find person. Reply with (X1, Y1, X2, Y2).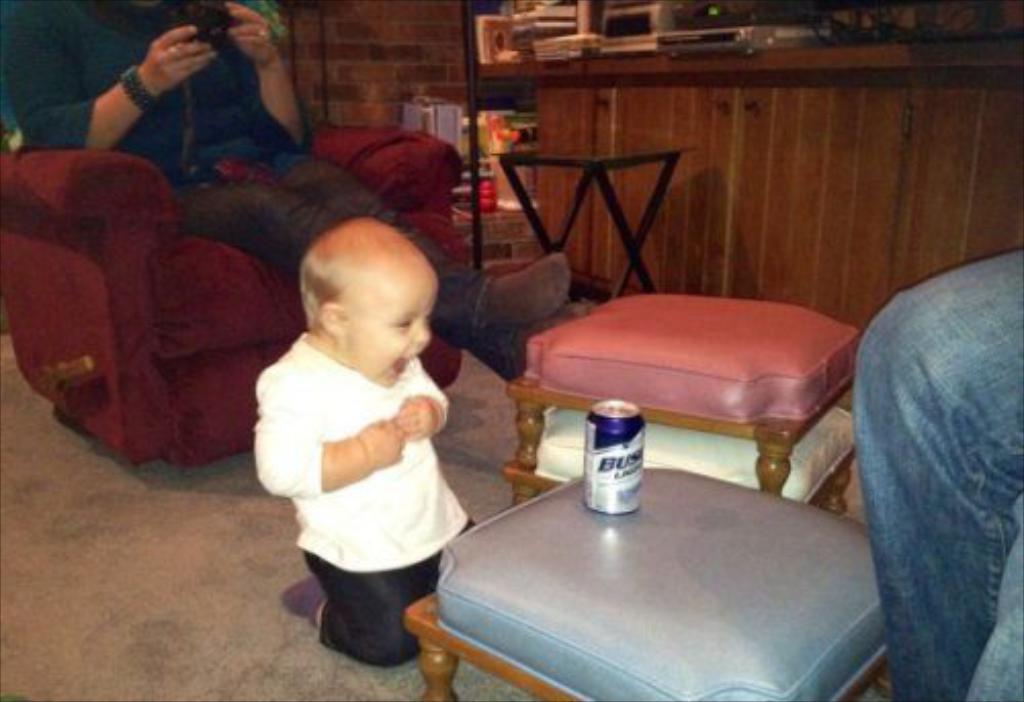
(848, 246, 1022, 700).
